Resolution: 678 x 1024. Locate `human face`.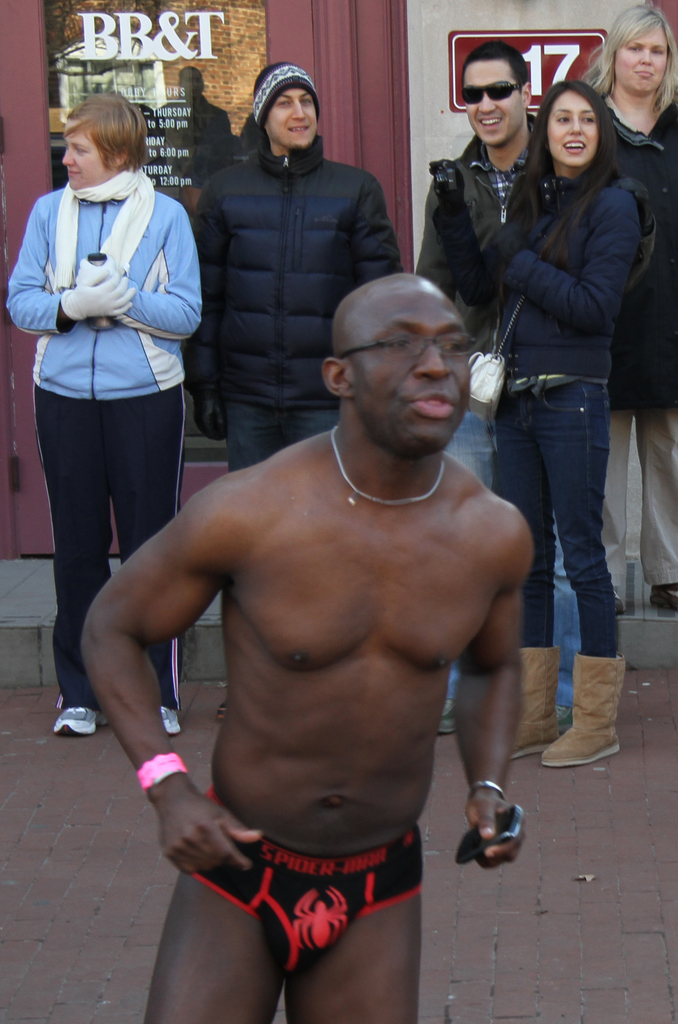
549/89/598/166.
